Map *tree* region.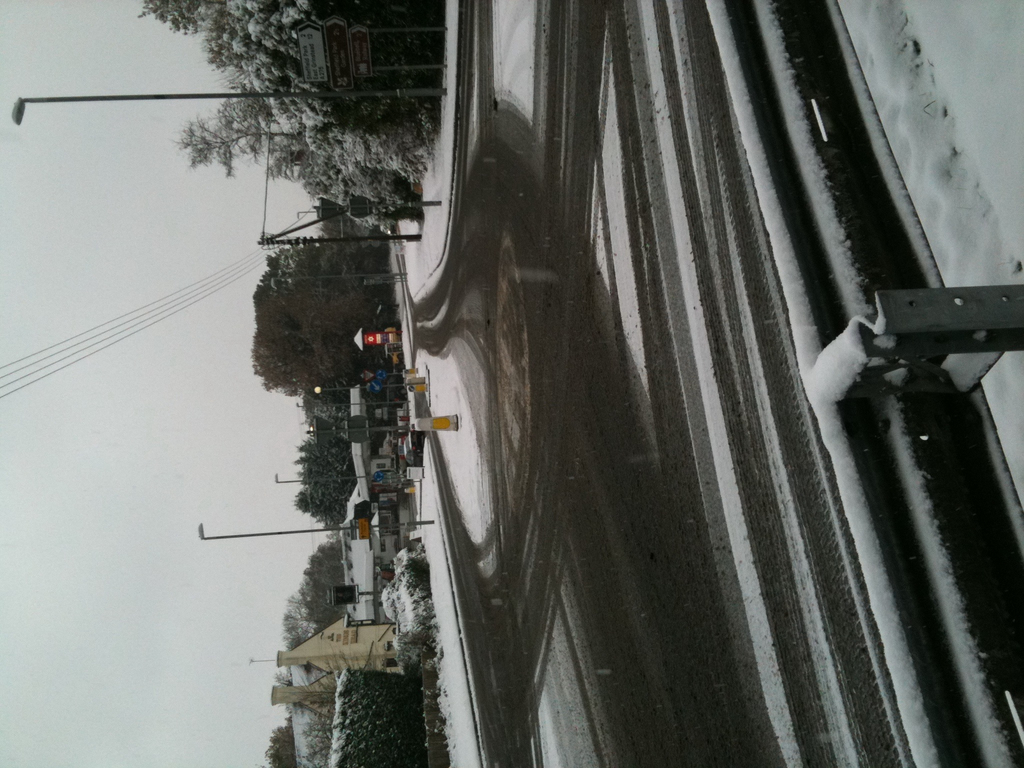
Mapped to (303,394,351,426).
